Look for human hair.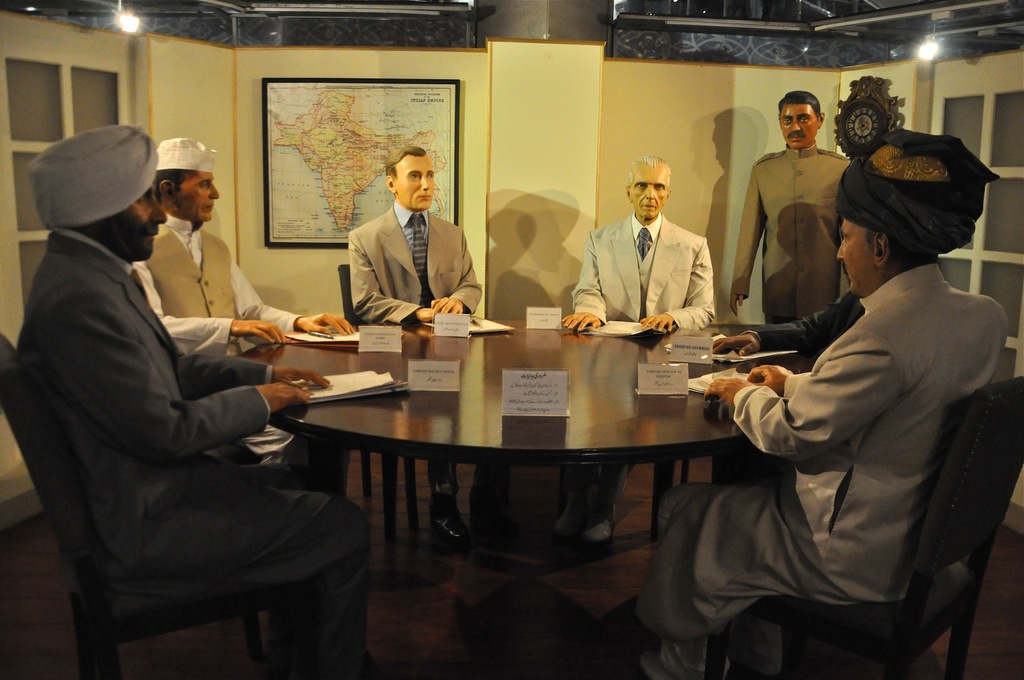
Found: <box>384,143,431,173</box>.
